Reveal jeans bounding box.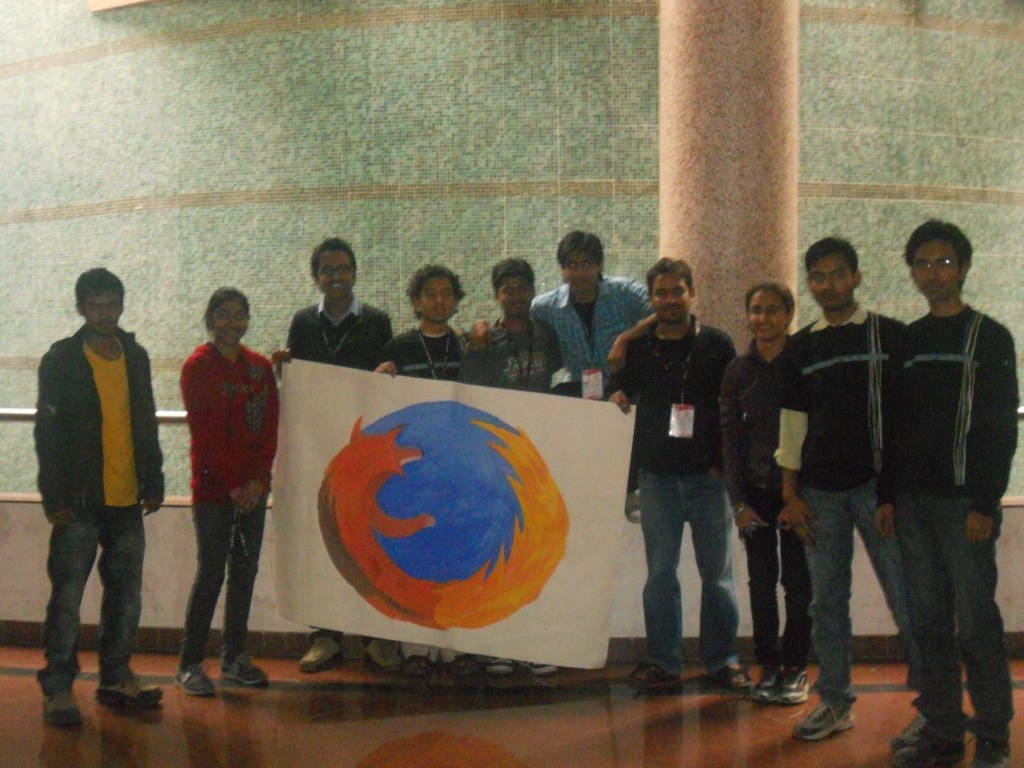
Revealed: 888, 491, 1014, 762.
